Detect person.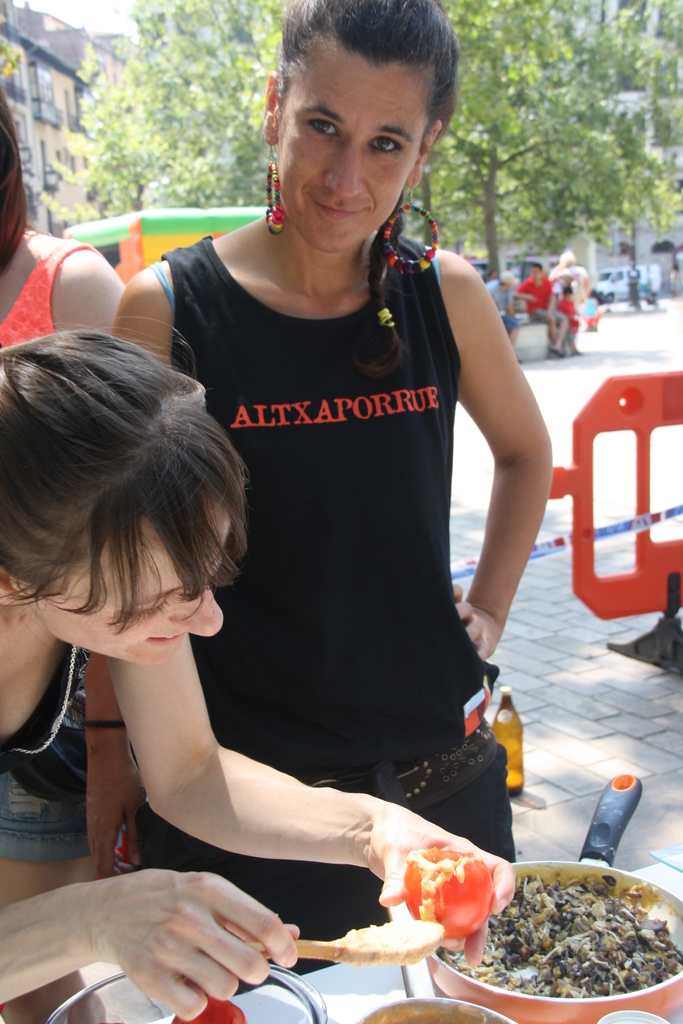
Detected at box(559, 282, 580, 355).
